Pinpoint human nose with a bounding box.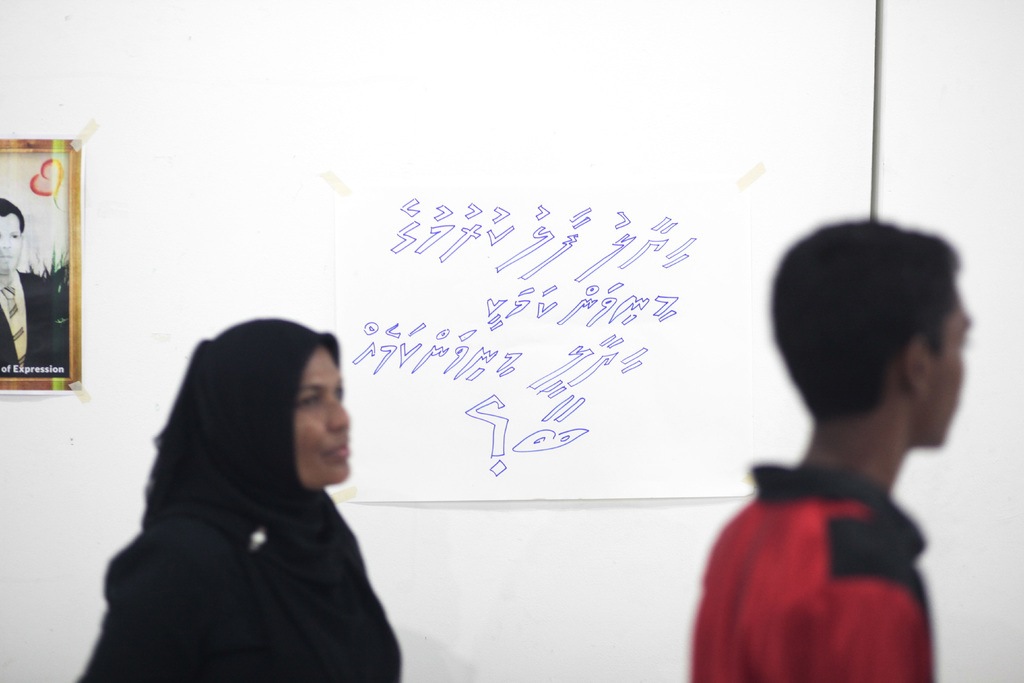
[0,236,10,251].
